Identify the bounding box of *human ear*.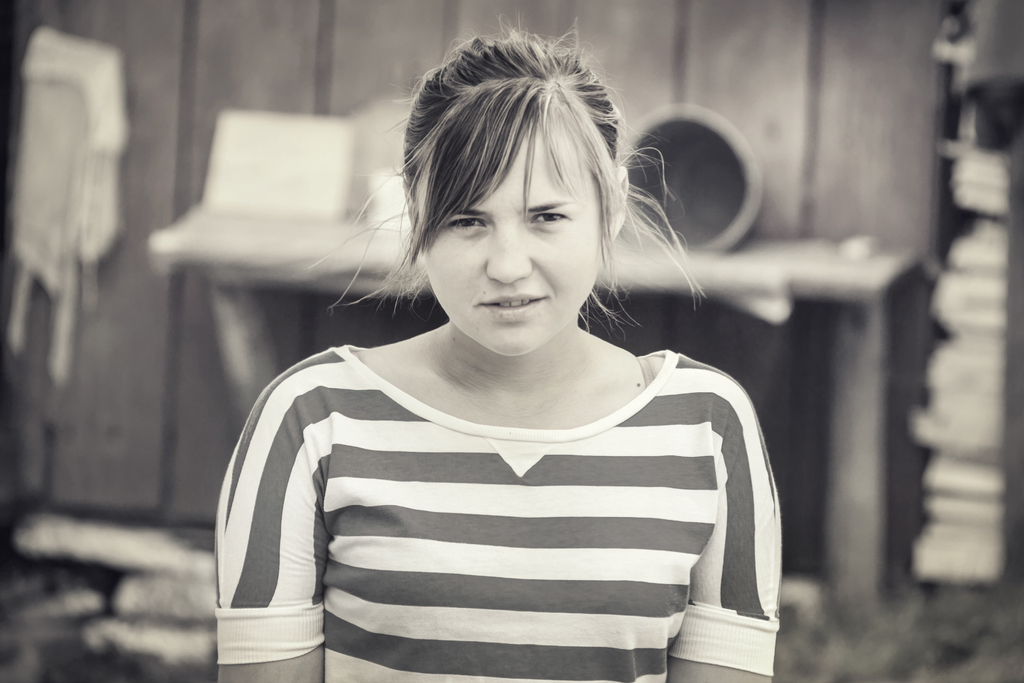
[x1=404, y1=168, x2=419, y2=226].
